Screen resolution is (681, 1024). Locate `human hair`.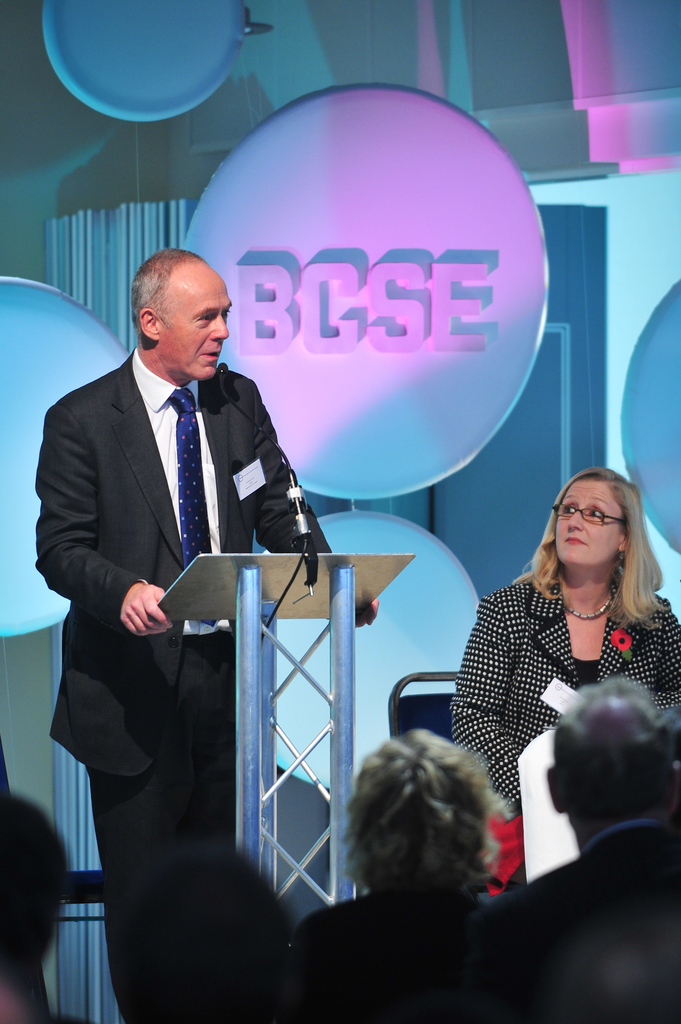
x1=552, y1=682, x2=680, y2=824.
